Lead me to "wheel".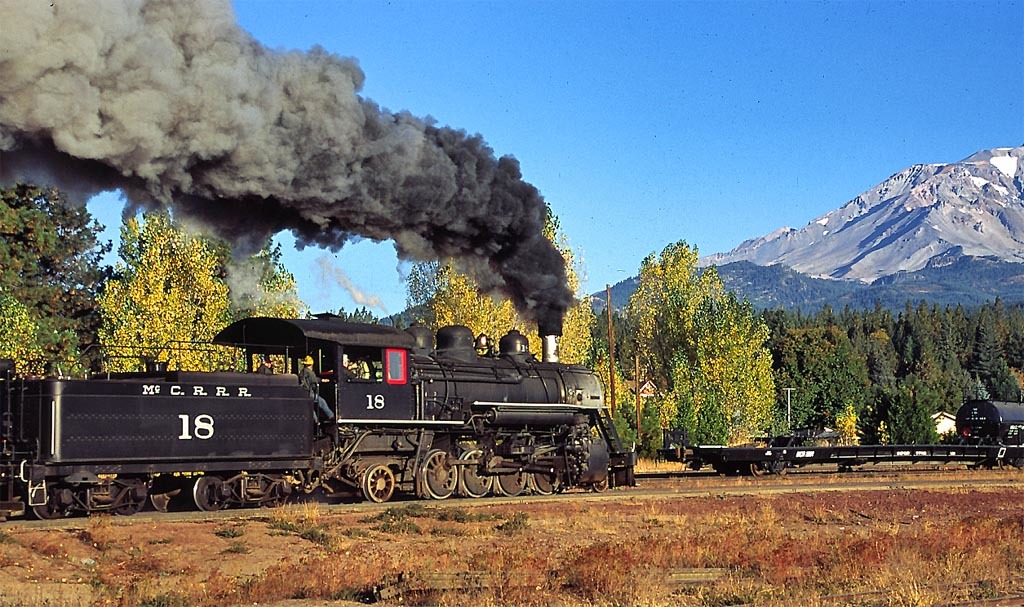
Lead to 148,477,183,514.
